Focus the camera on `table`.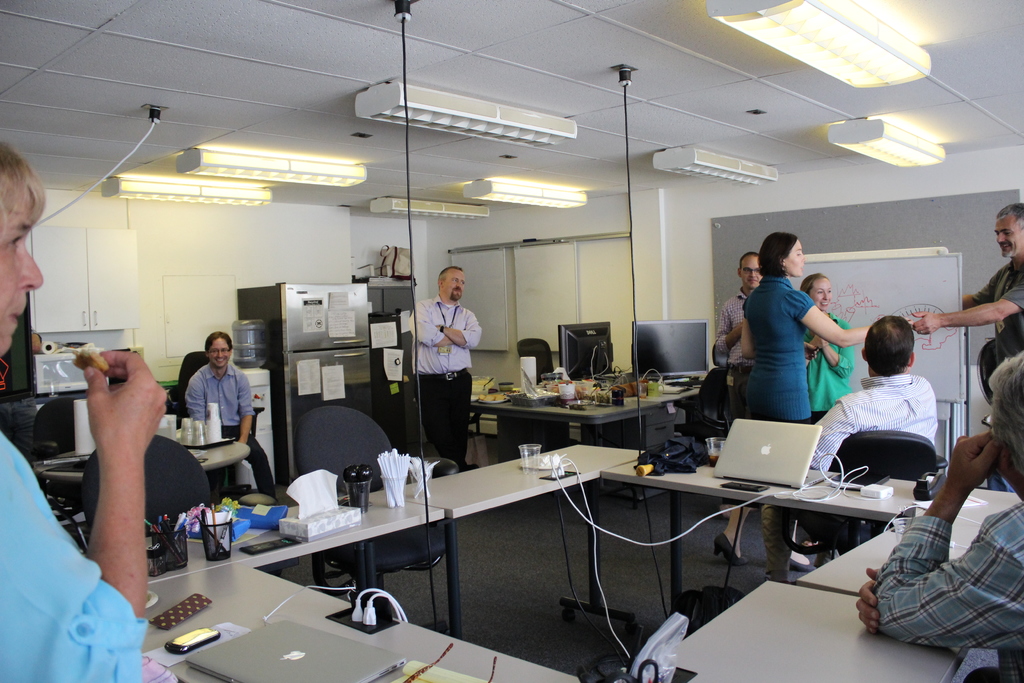
Focus region: {"left": 51, "top": 441, "right": 252, "bottom": 488}.
